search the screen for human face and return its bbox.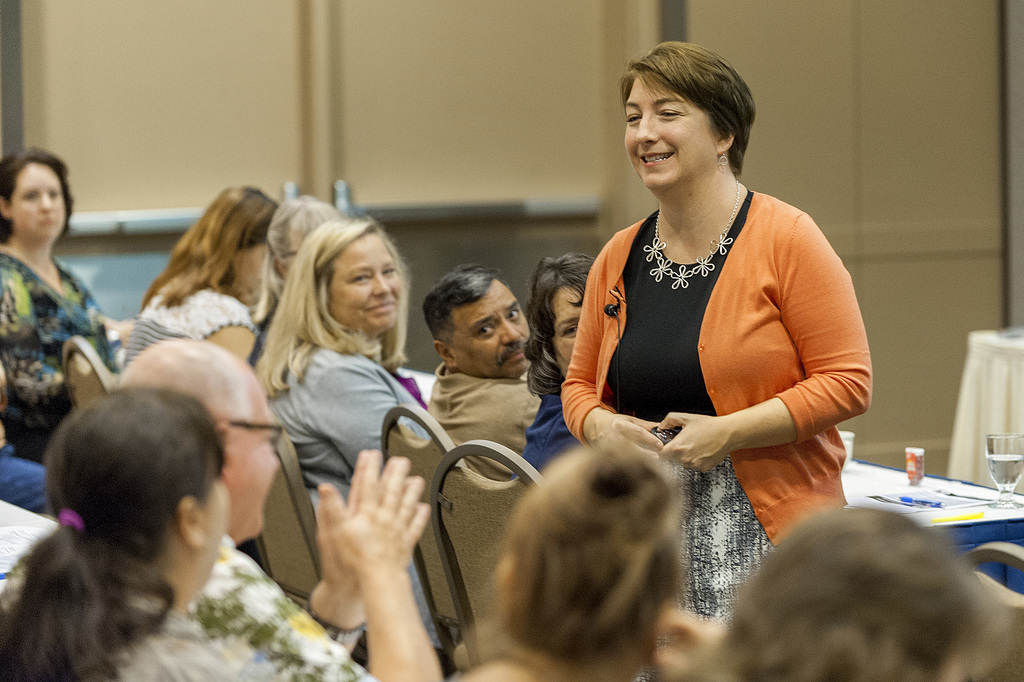
Found: box(12, 162, 70, 241).
